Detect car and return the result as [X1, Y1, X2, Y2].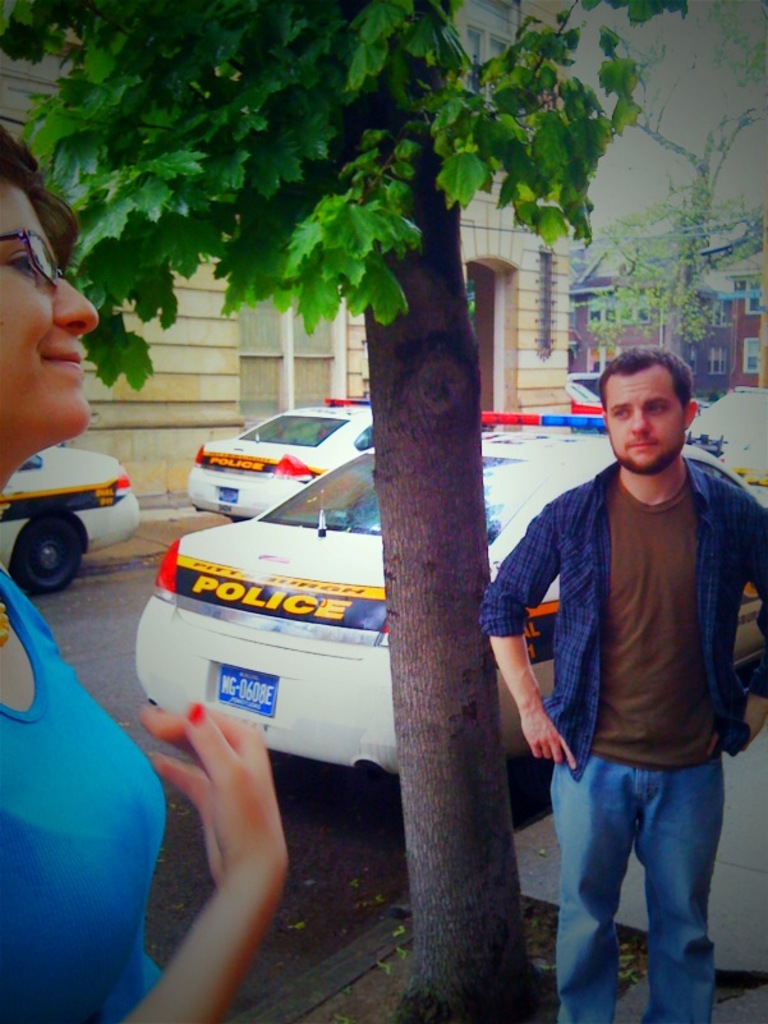
[686, 390, 767, 502].
